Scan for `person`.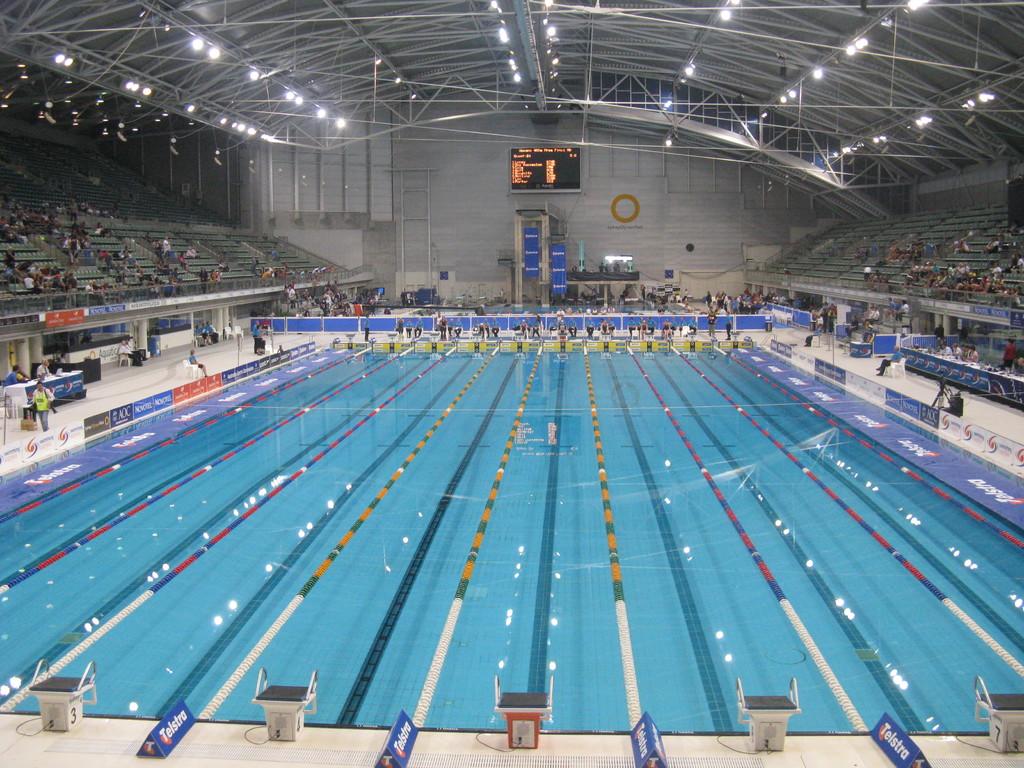
Scan result: select_region(3, 362, 26, 386).
